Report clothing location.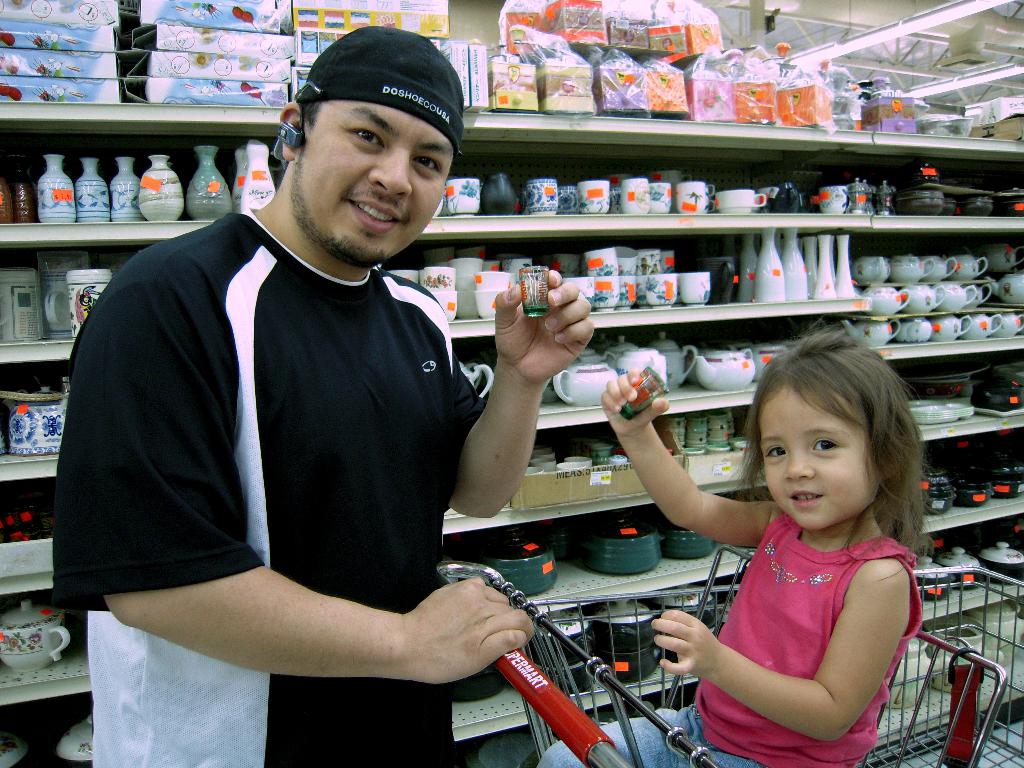
Report: left=538, top=507, right=924, bottom=767.
